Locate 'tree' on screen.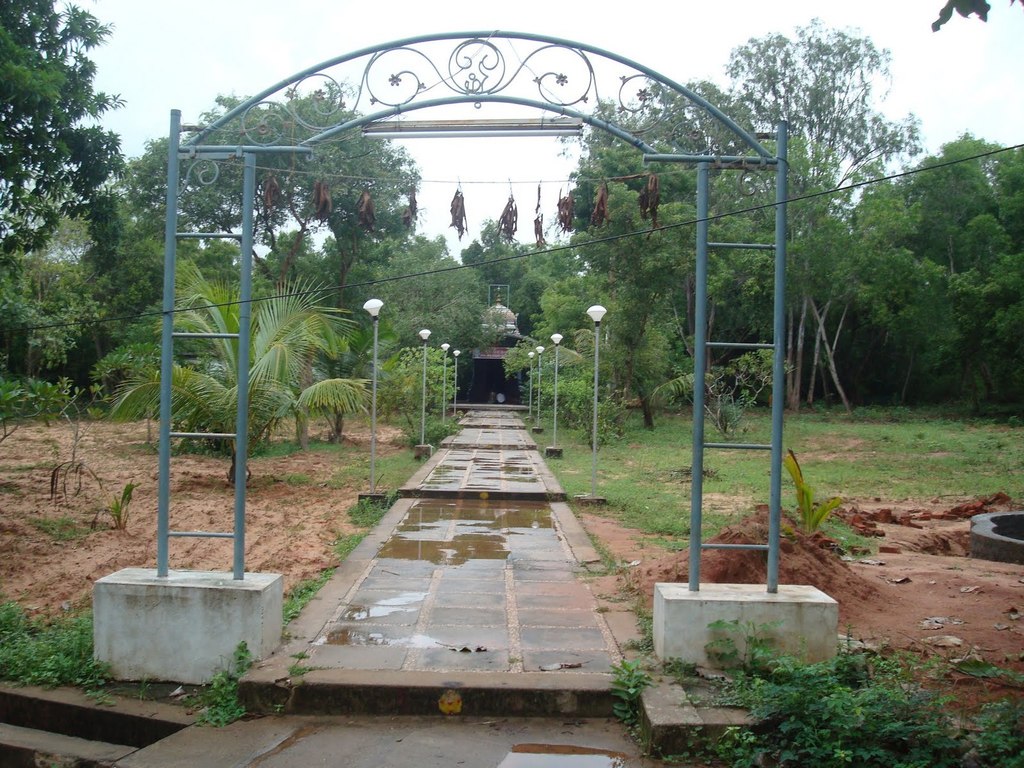
On screen at 584/80/771/166.
